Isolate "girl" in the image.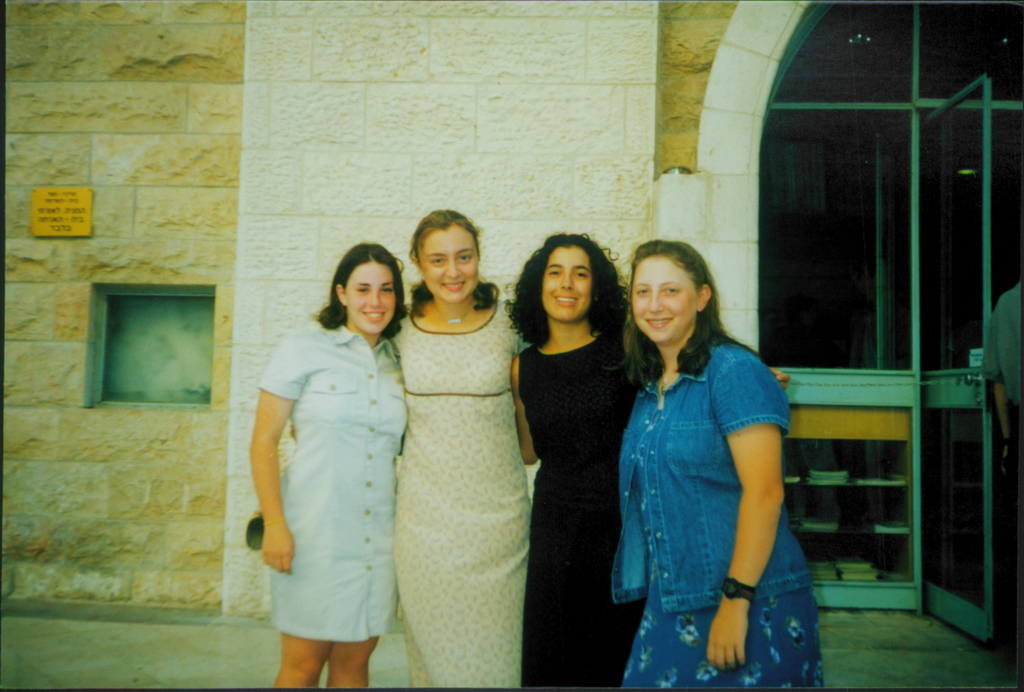
Isolated region: bbox=(501, 228, 657, 691).
